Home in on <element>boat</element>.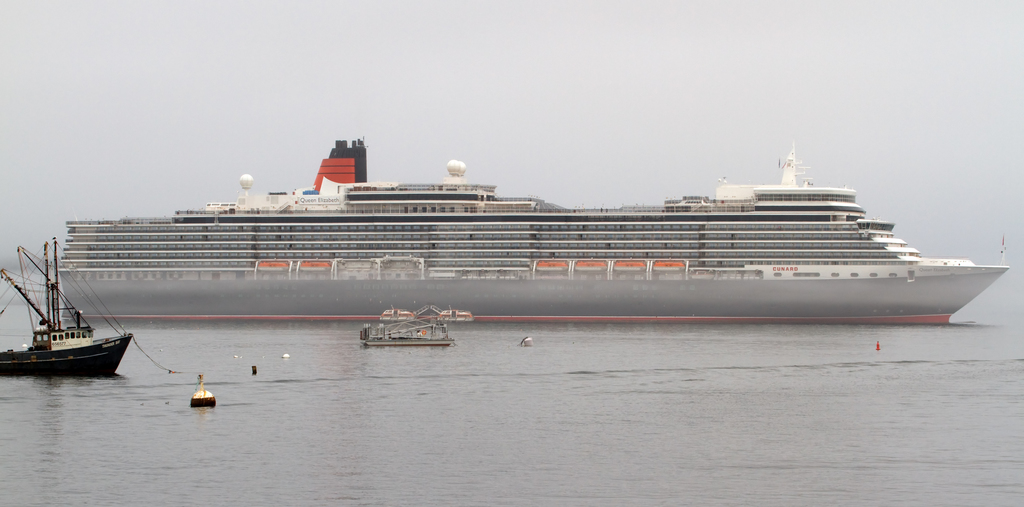
Homed in at region(54, 127, 1010, 326).
